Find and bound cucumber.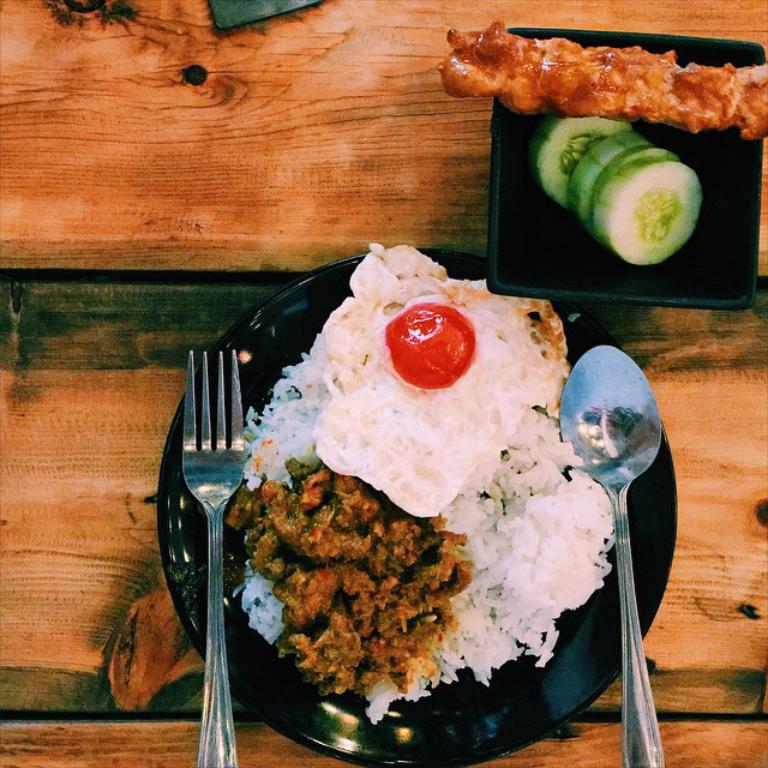
Bound: box(528, 116, 631, 209).
